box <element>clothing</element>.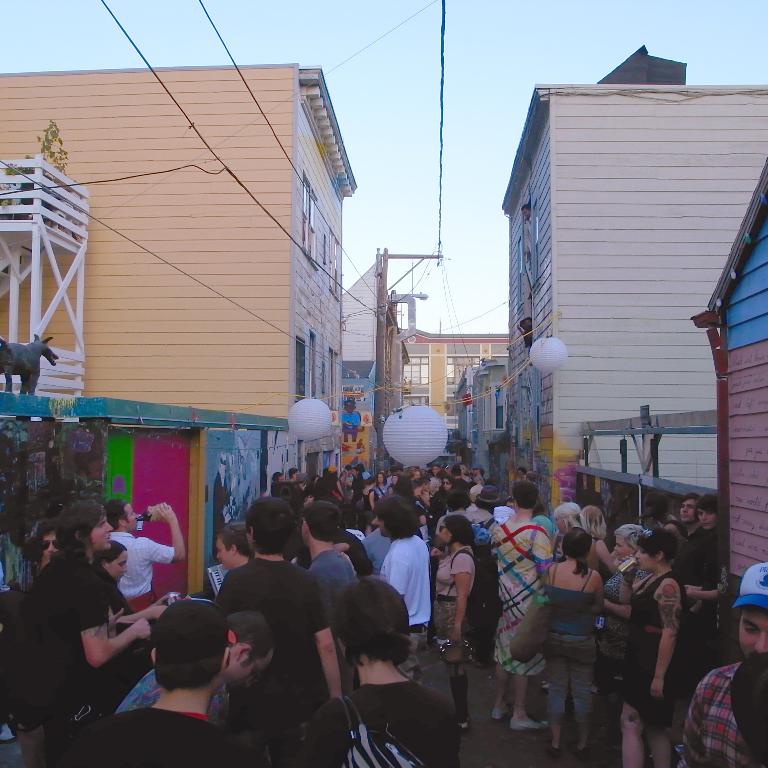
x1=684 y1=655 x2=751 y2=767.
